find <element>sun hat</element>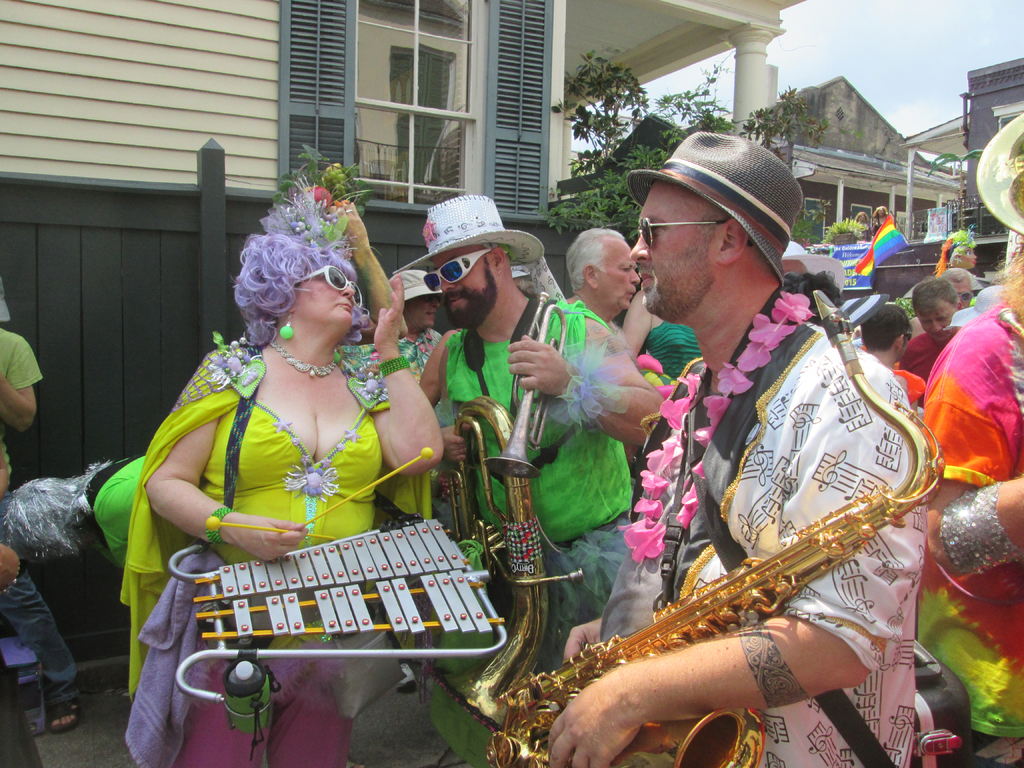
left=620, top=126, right=813, bottom=290
